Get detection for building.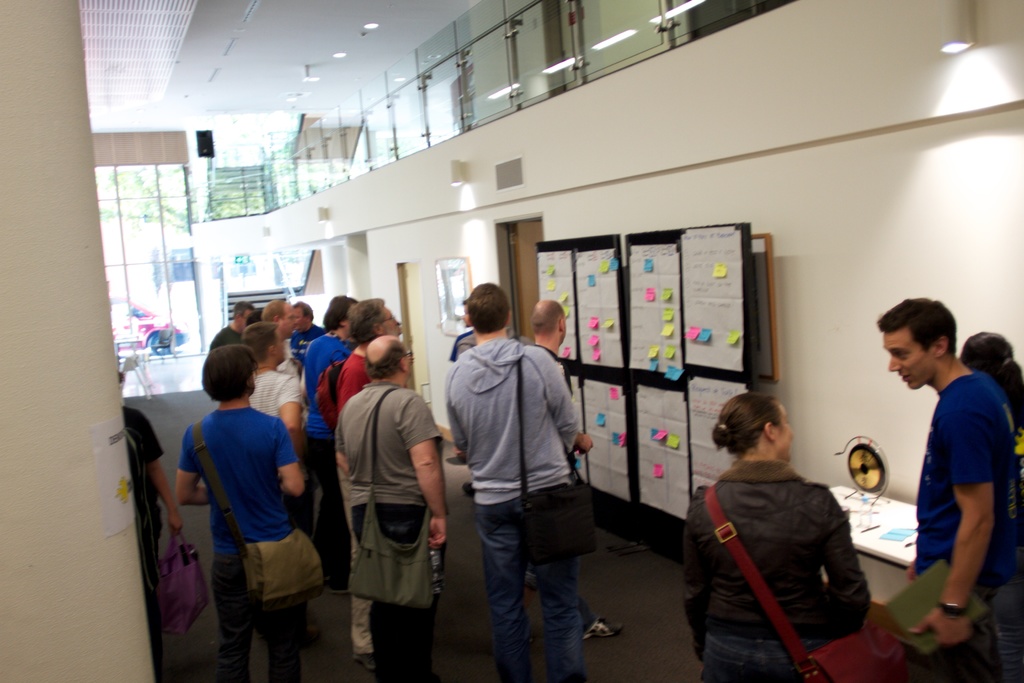
Detection: 0, 0, 1023, 682.
